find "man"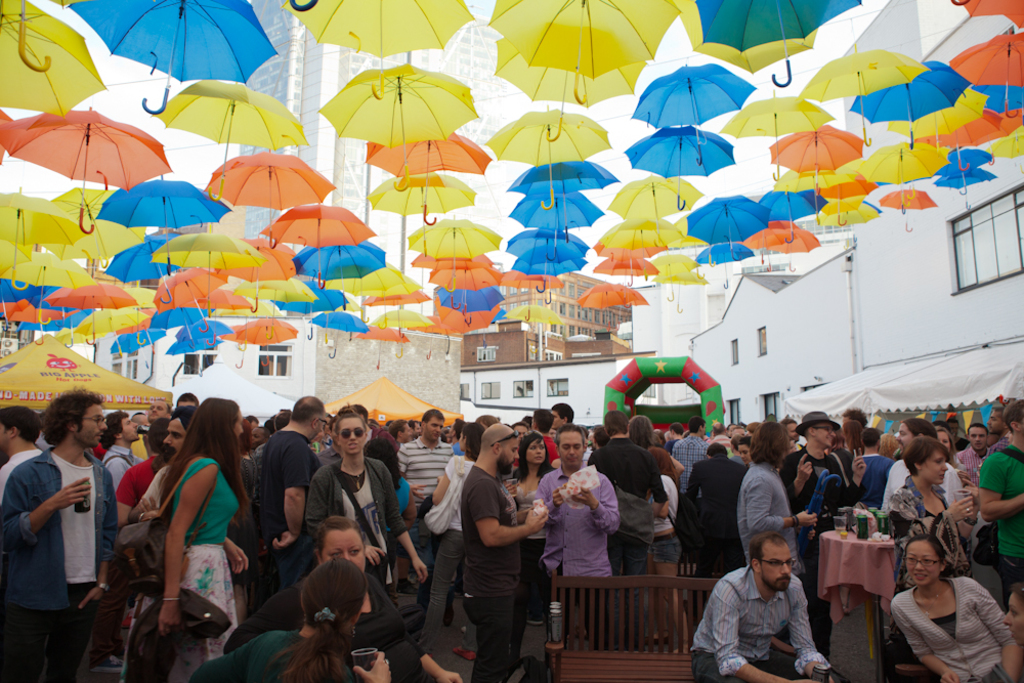
Rect(252, 394, 325, 627)
